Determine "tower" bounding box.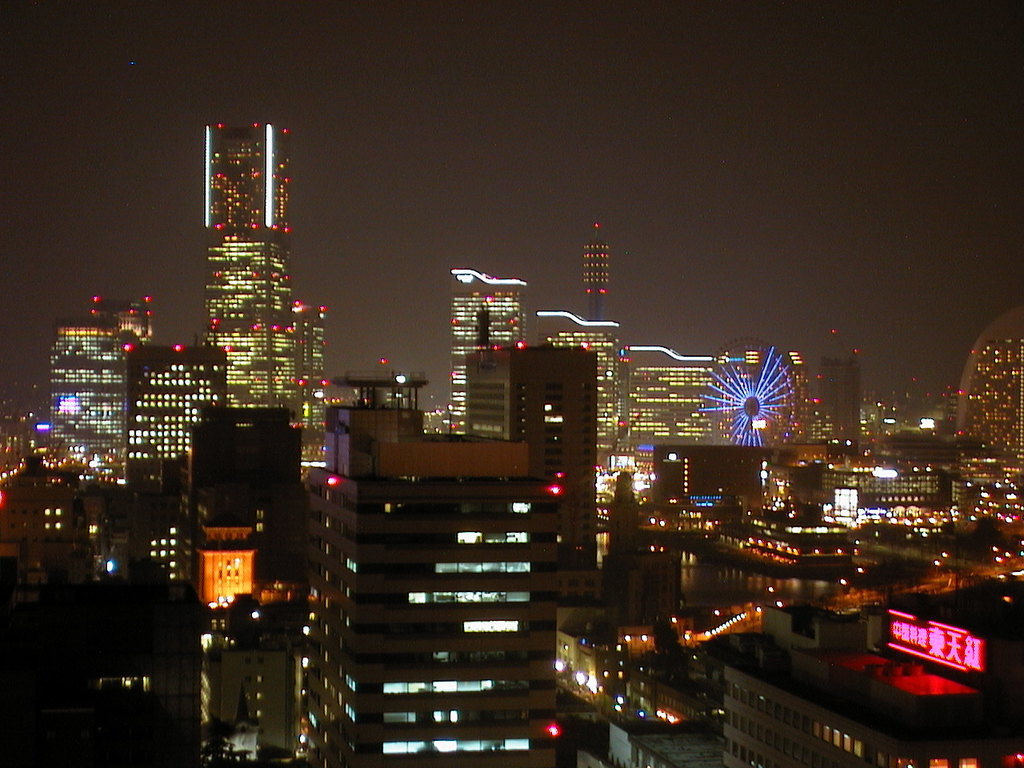
Determined: 585 204 613 342.
